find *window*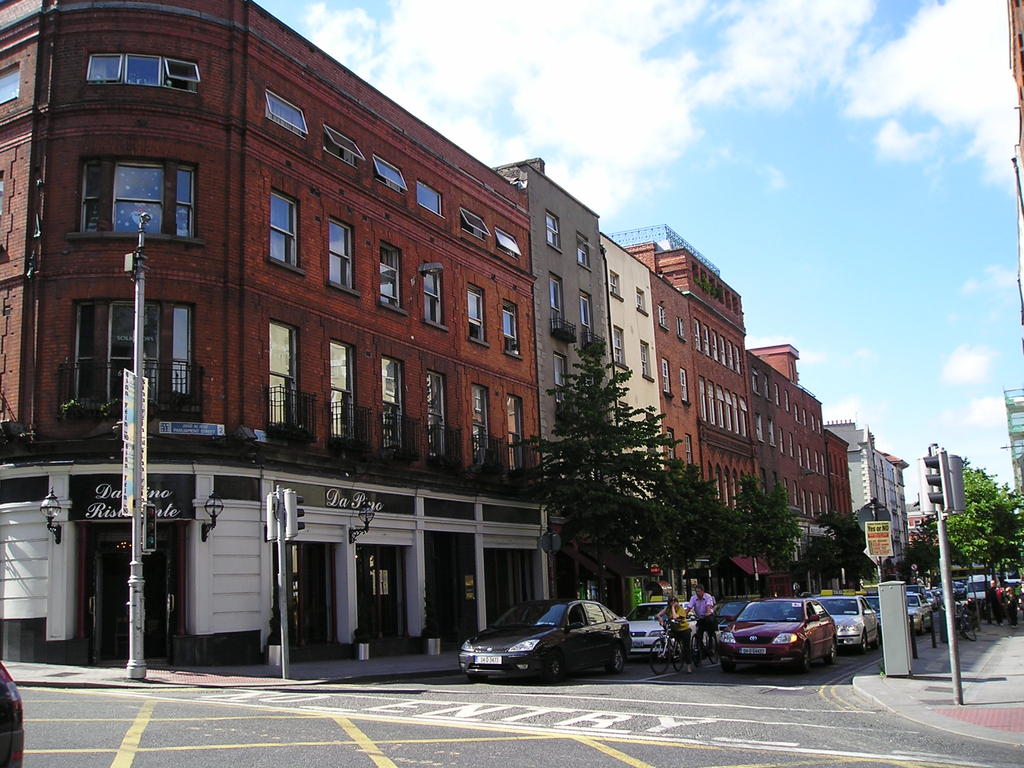
region(772, 381, 785, 404)
